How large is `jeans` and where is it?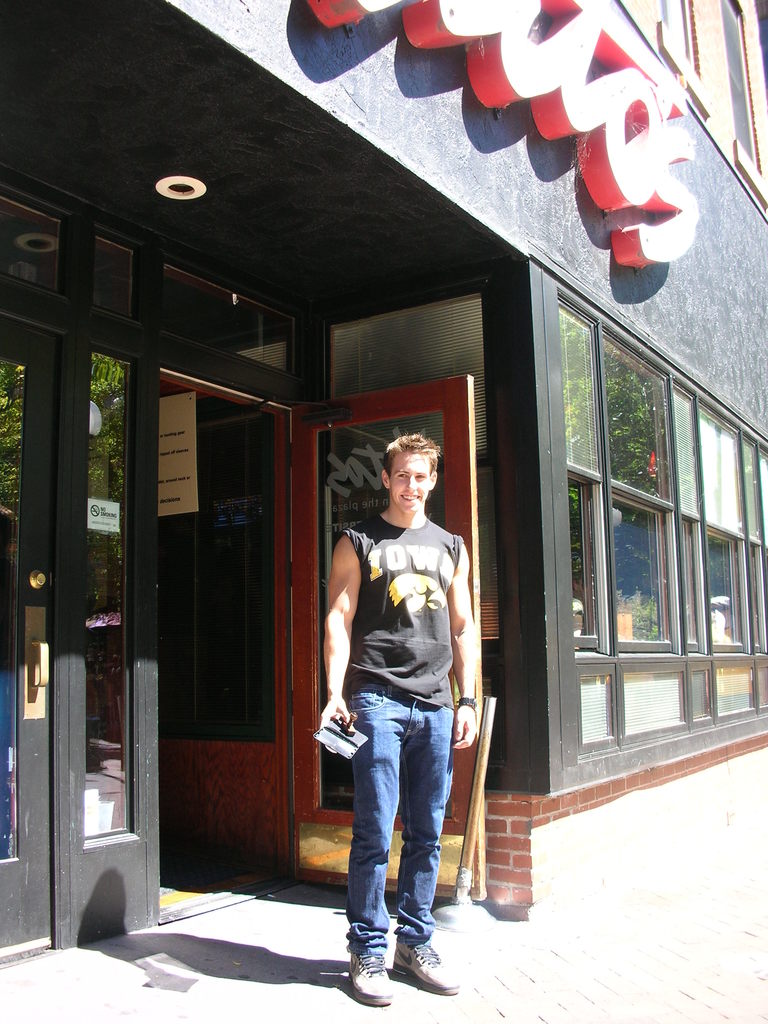
Bounding box: (left=329, top=691, right=461, bottom=978).
